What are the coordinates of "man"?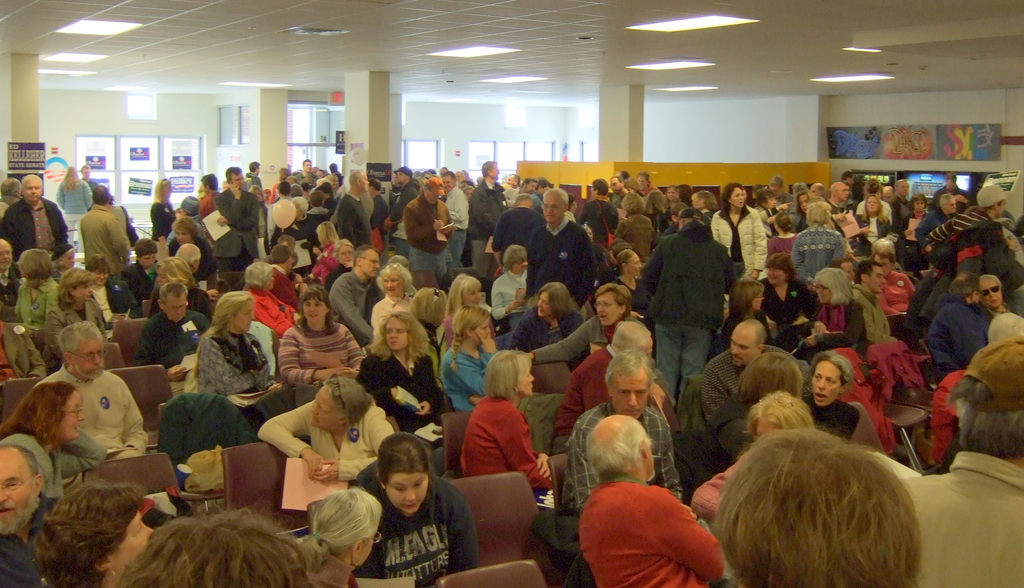
[210,163,260,273].
